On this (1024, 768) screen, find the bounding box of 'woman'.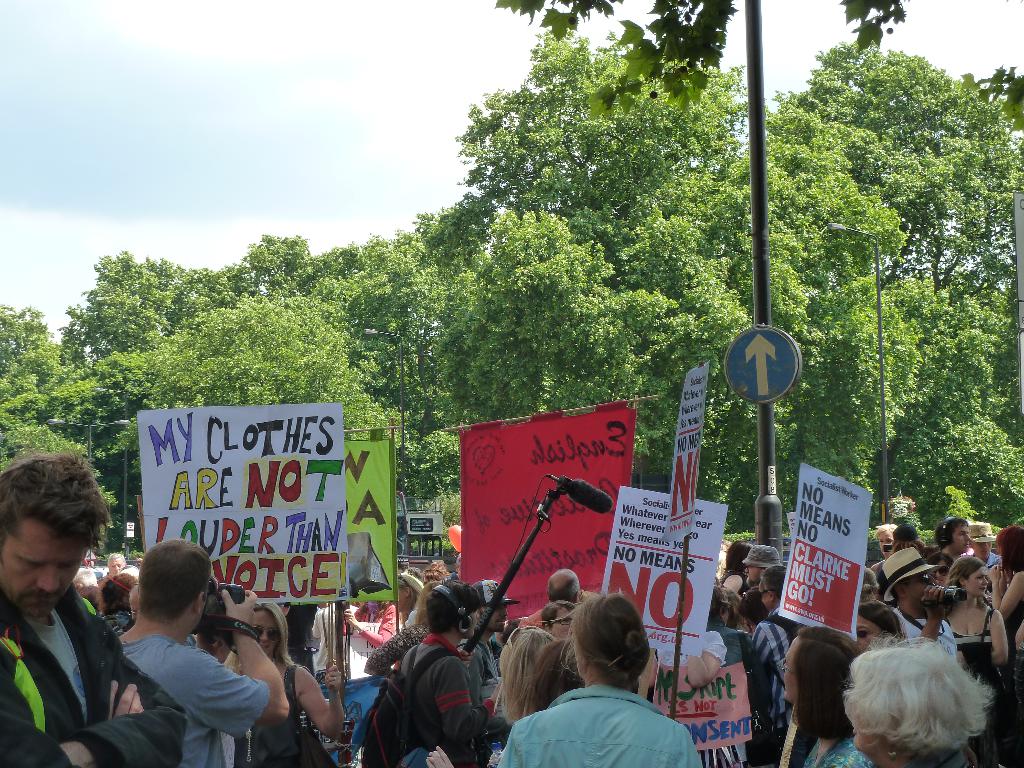
Bounding box: <bbox>497, 632, 568, 732</bbox>.
